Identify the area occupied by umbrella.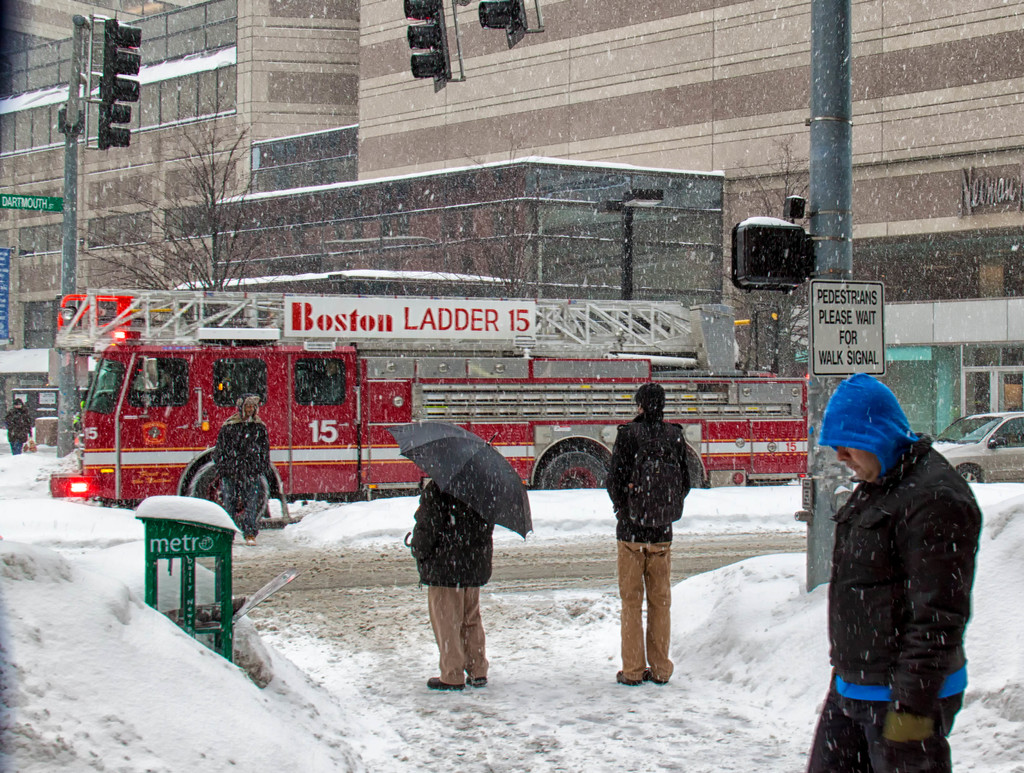
Area: 382, 413, 540, 543.
